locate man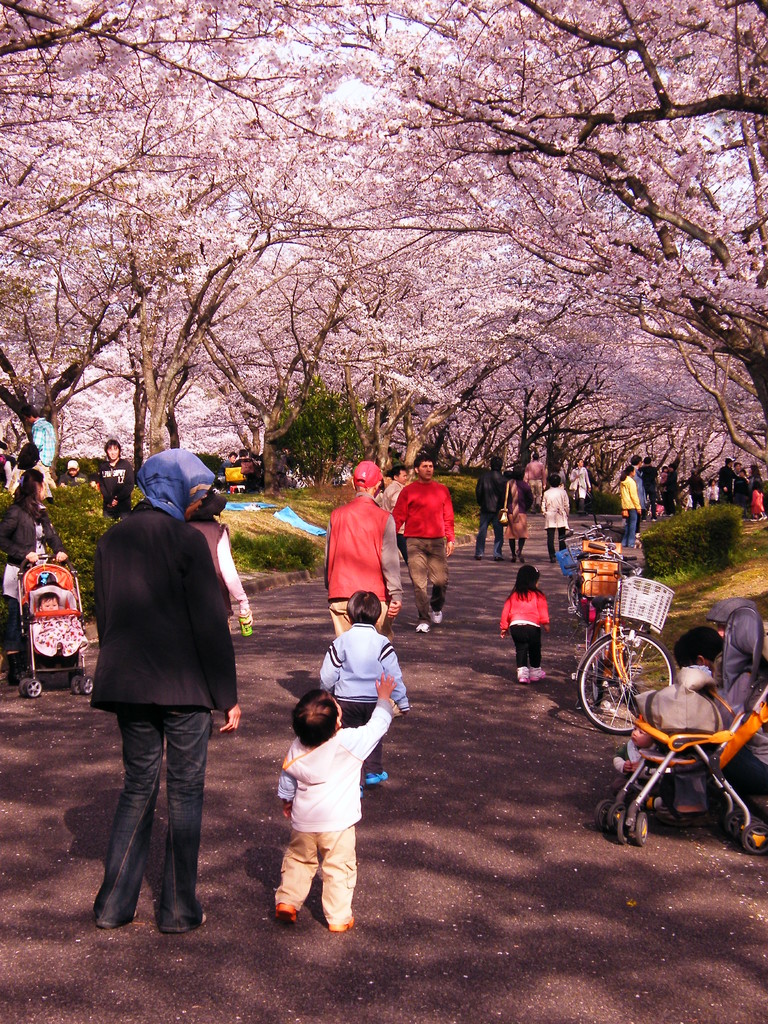
<bbox>86, 440, 139, 516</bbox>
